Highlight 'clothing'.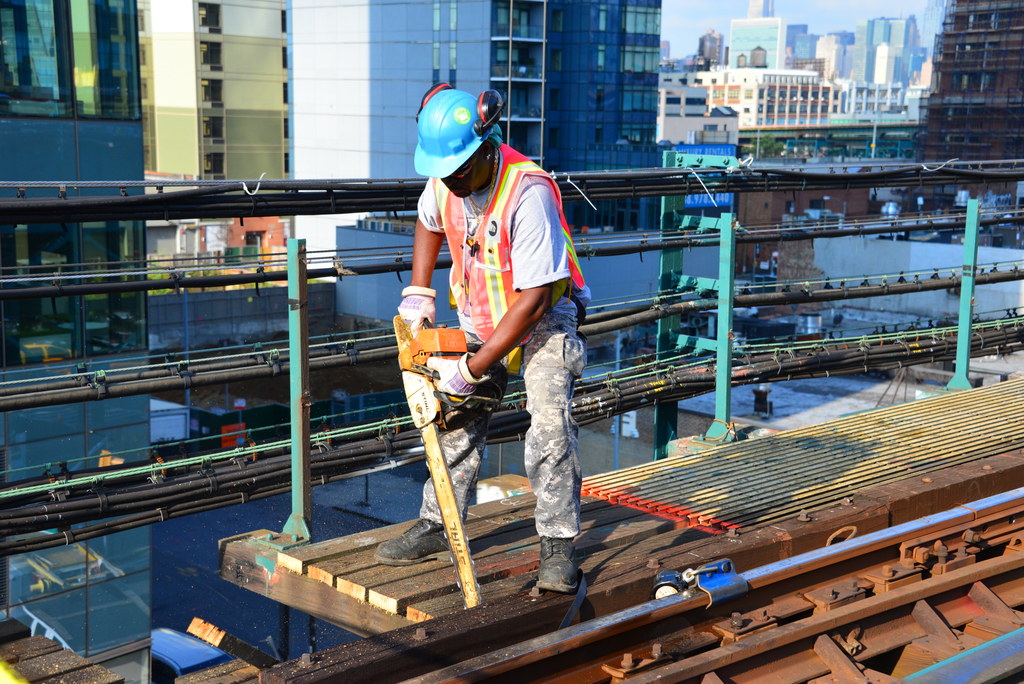
Highlighted region: {"x1": 415, "y1": 134, "x2": 586, "y2": 544}.
